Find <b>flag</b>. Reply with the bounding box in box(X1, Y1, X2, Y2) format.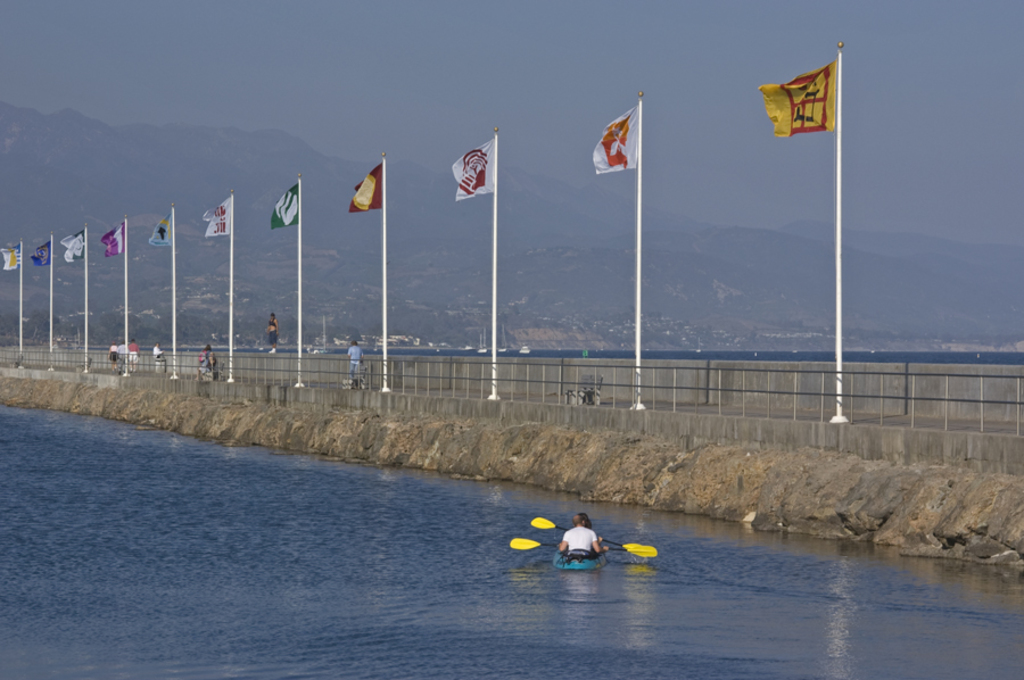
box(446, 139, 502, 201).
